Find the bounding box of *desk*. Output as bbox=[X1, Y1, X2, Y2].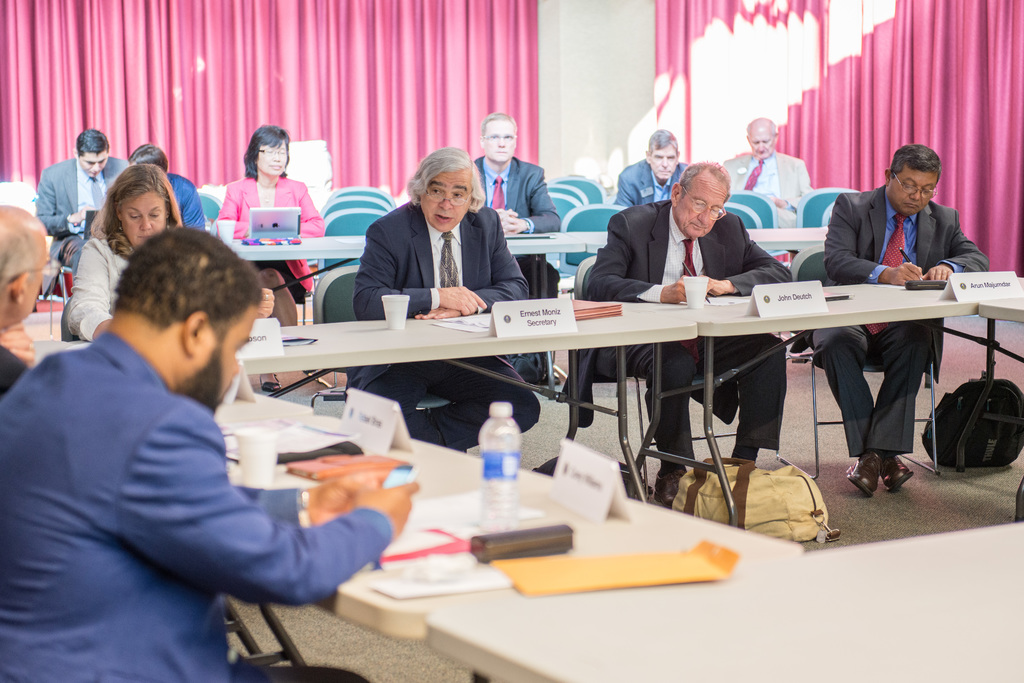
bbox=[429, 527, 1023, 682].
